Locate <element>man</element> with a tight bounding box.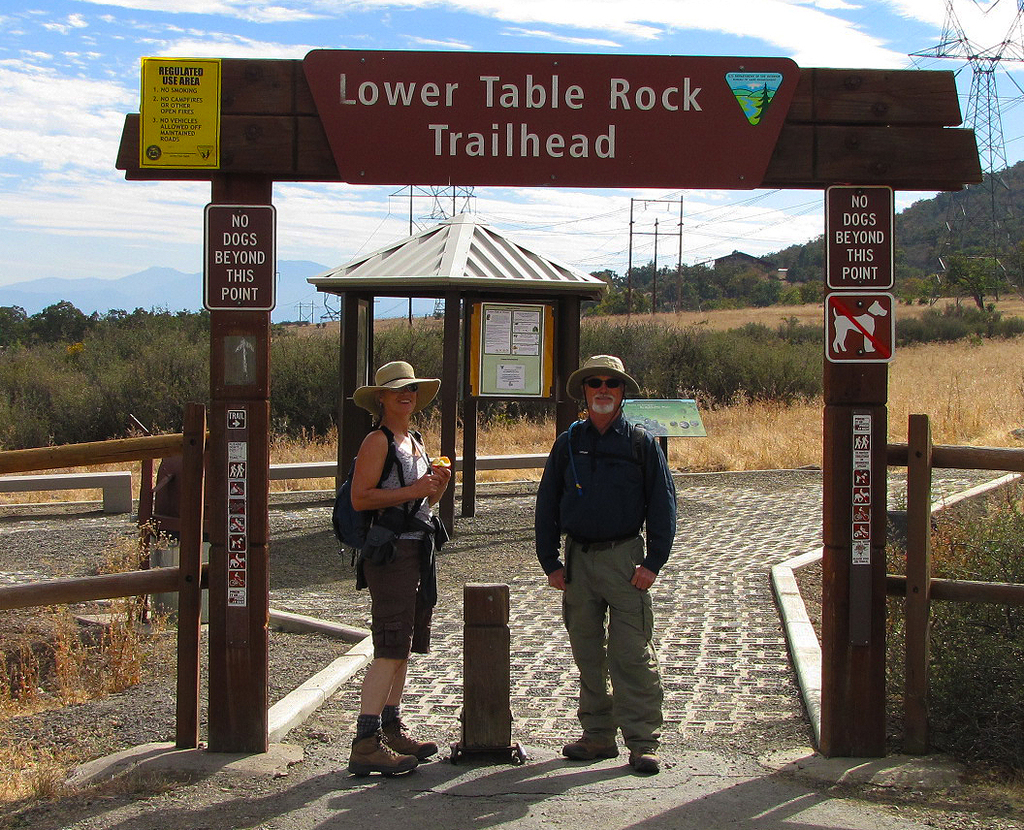
crop(528, 344, 679, 773).
